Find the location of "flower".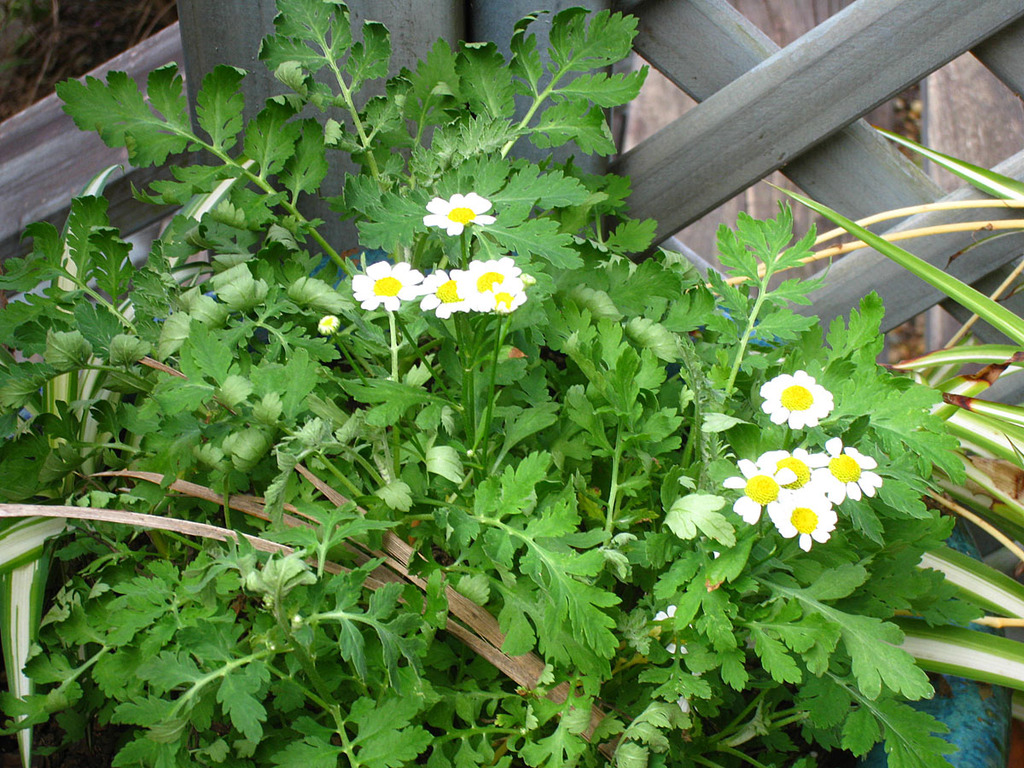
Location: {"x1": 423, "y1": 189, "x2": 501, "y2": 238}.
